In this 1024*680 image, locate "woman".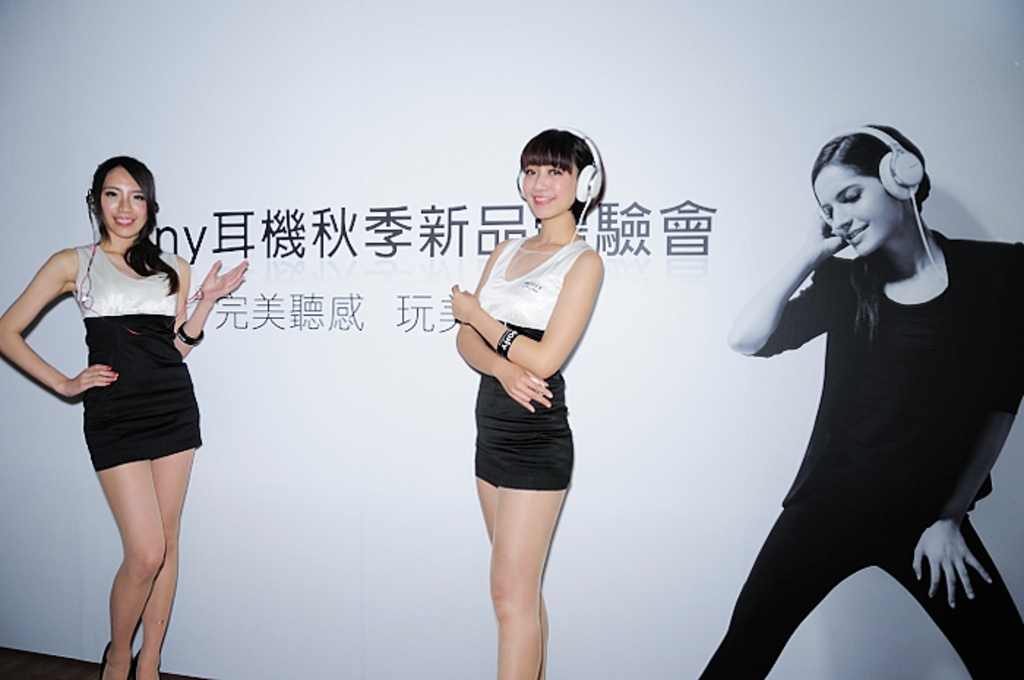
Bounding box: {"x1": 695, "y1": 124, "x2": 1023, "y2": 679}.
